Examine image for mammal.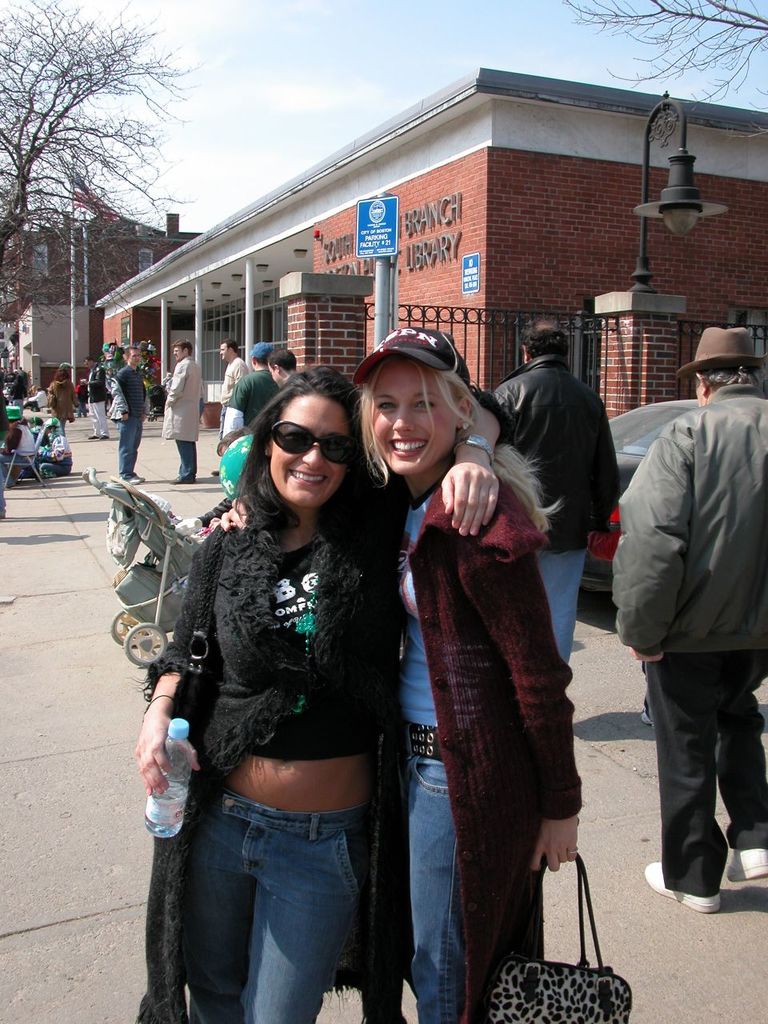
Examination result: crop(158, 338, 205, 485).
